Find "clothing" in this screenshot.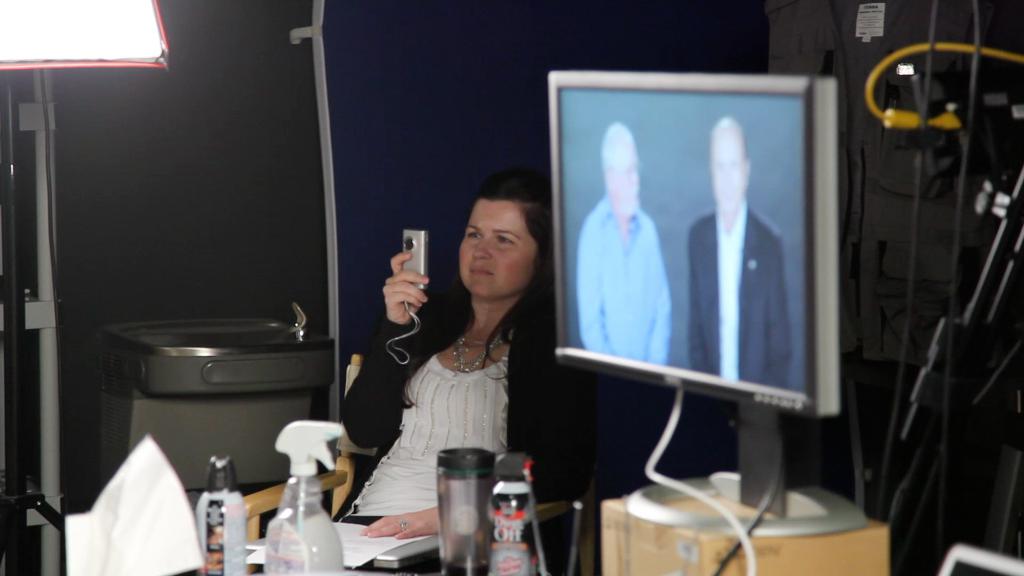
The bounding box for "clothing" is 688,199,796,388.
